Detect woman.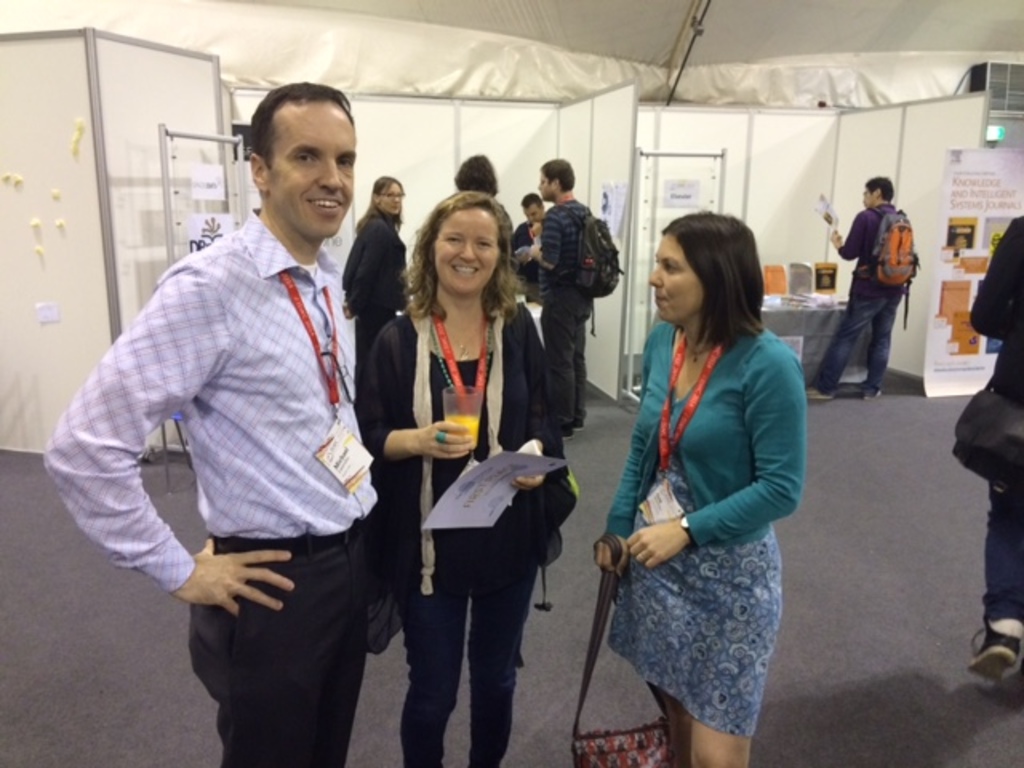
Detected at left=333, top=173, right=413, bottom=382.
